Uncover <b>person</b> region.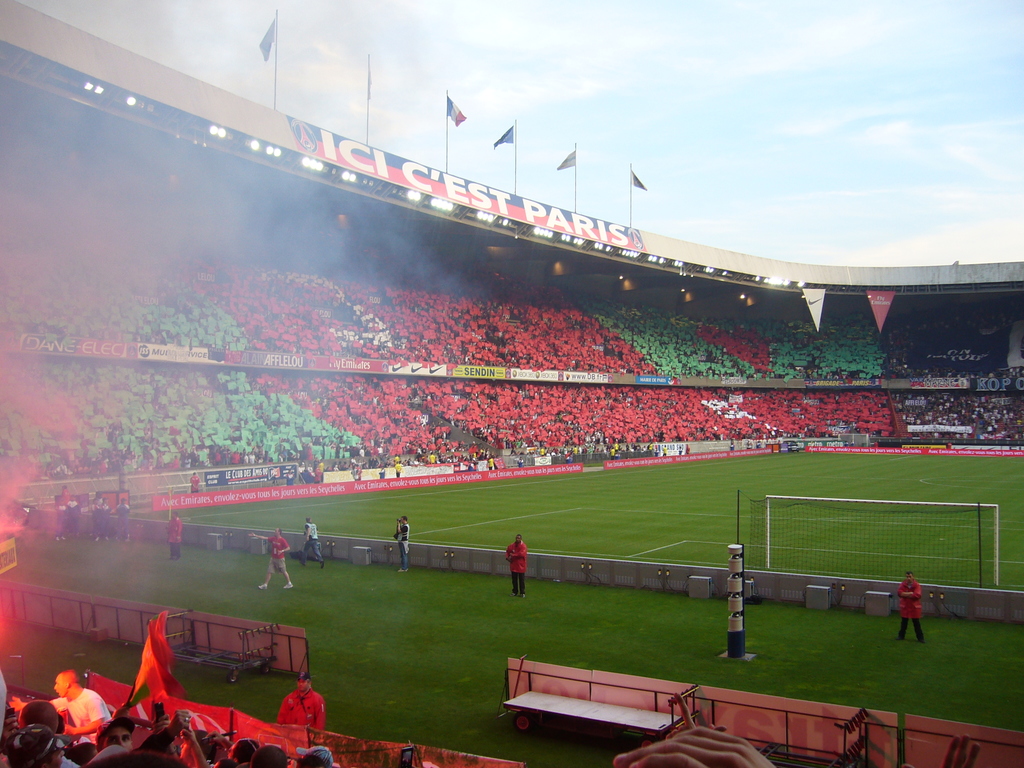
Uncovered: bbox=(898, 573, 924, 639).
